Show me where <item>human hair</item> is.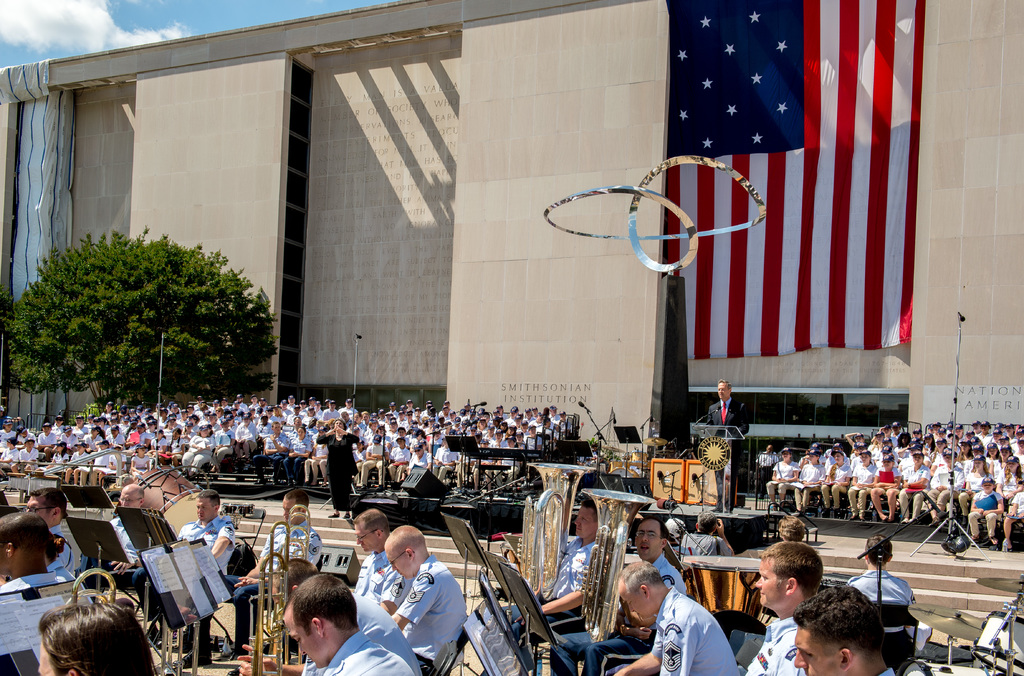
<item>human hair</item> is at 792,583,886,657.
